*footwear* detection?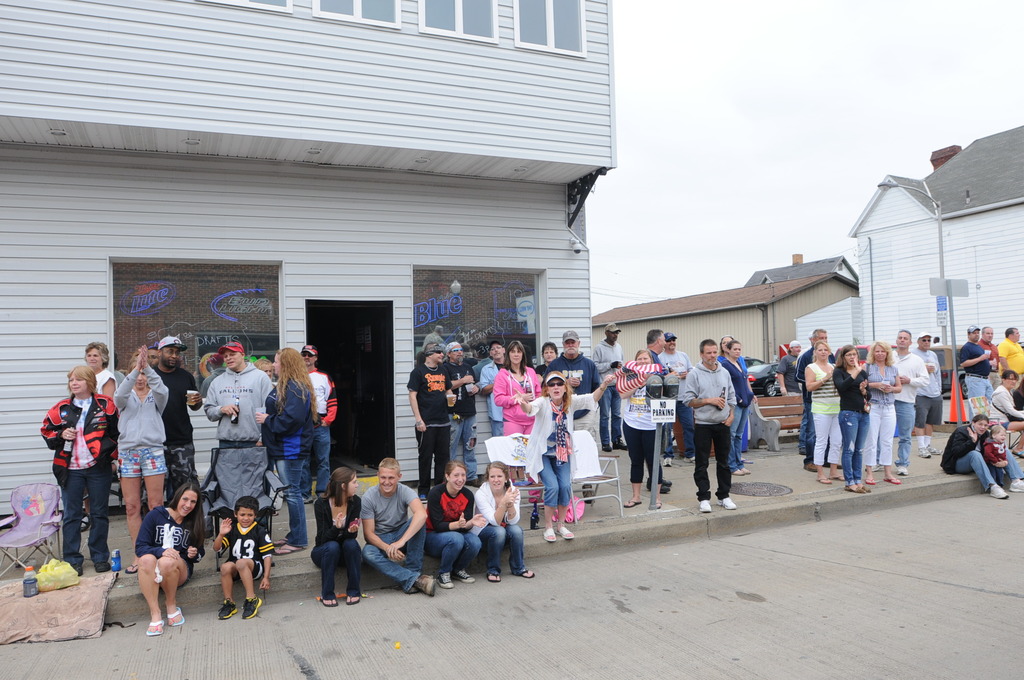
detection(166, 606, 185, 627)
